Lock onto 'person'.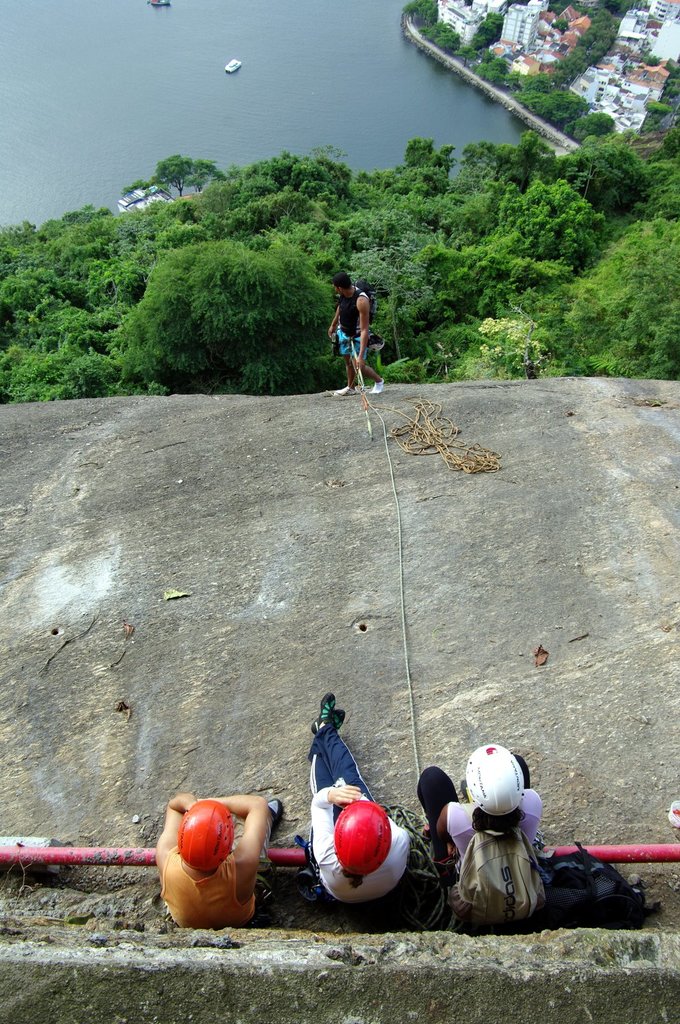
Locked: left=324, top=263, right=379, bottom=402.
